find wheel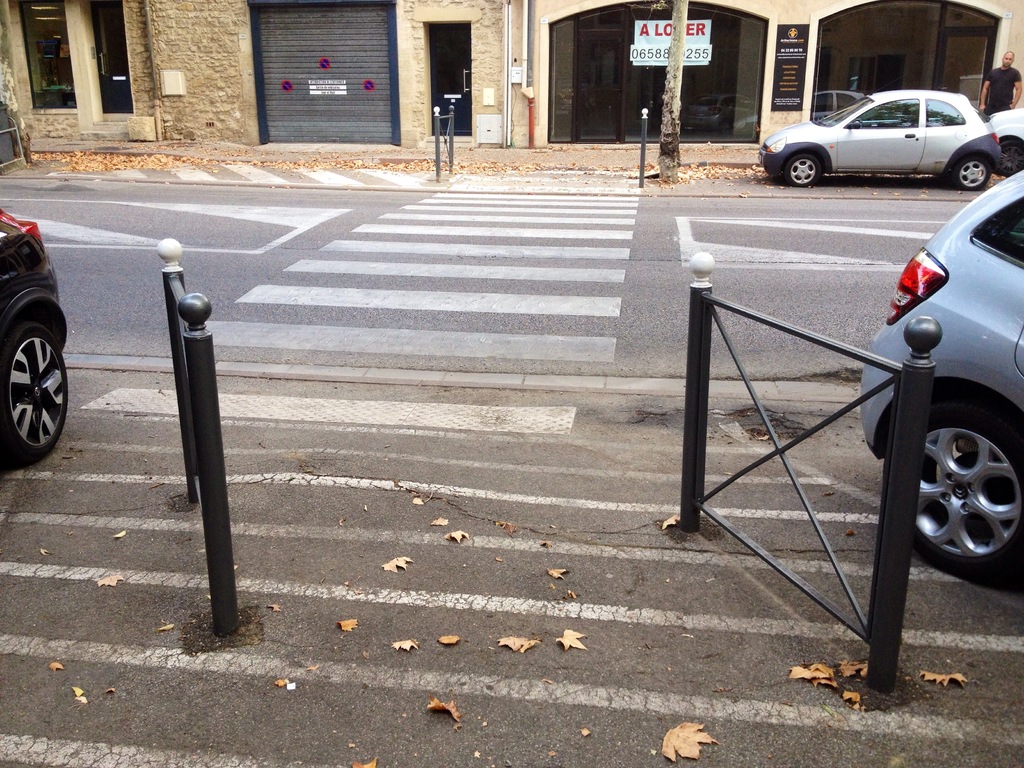
<box>953,156,991,190</box>
